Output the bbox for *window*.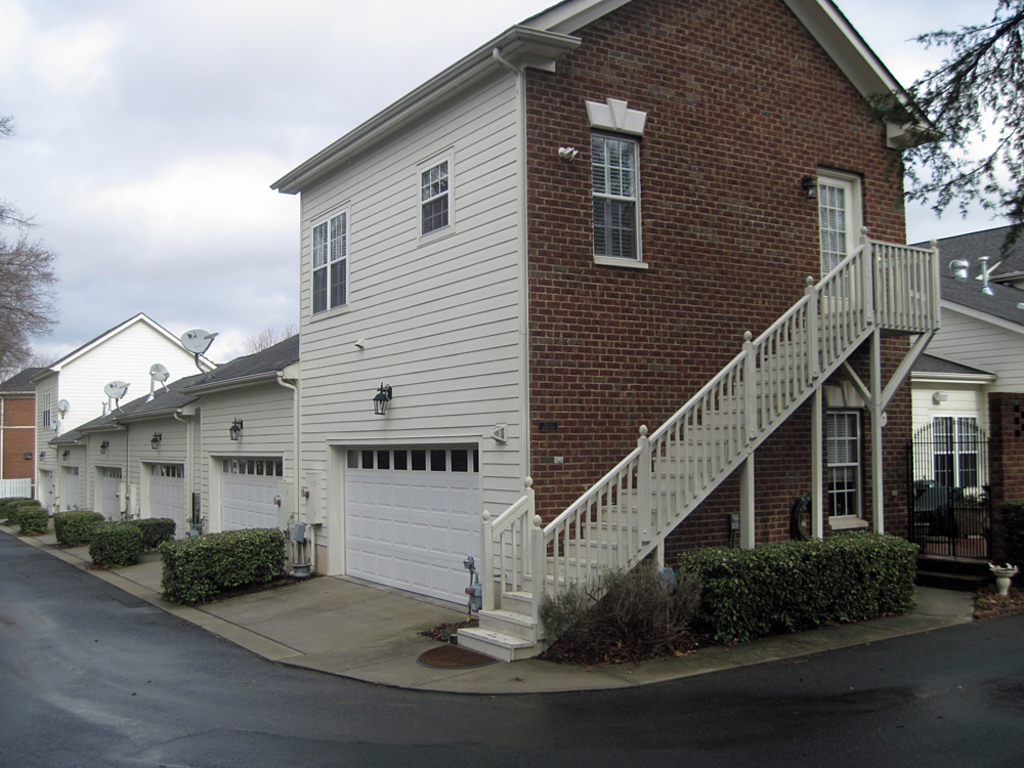
box=[310, 202, 347, 313].
